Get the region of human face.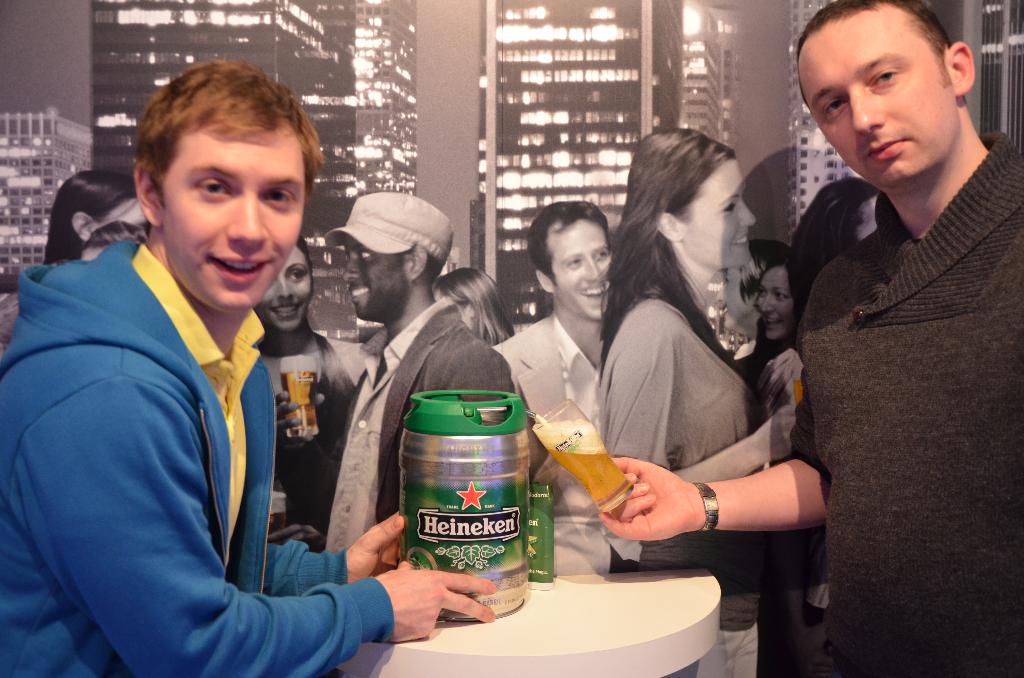
l=427, t=286, r=467, b=333.
